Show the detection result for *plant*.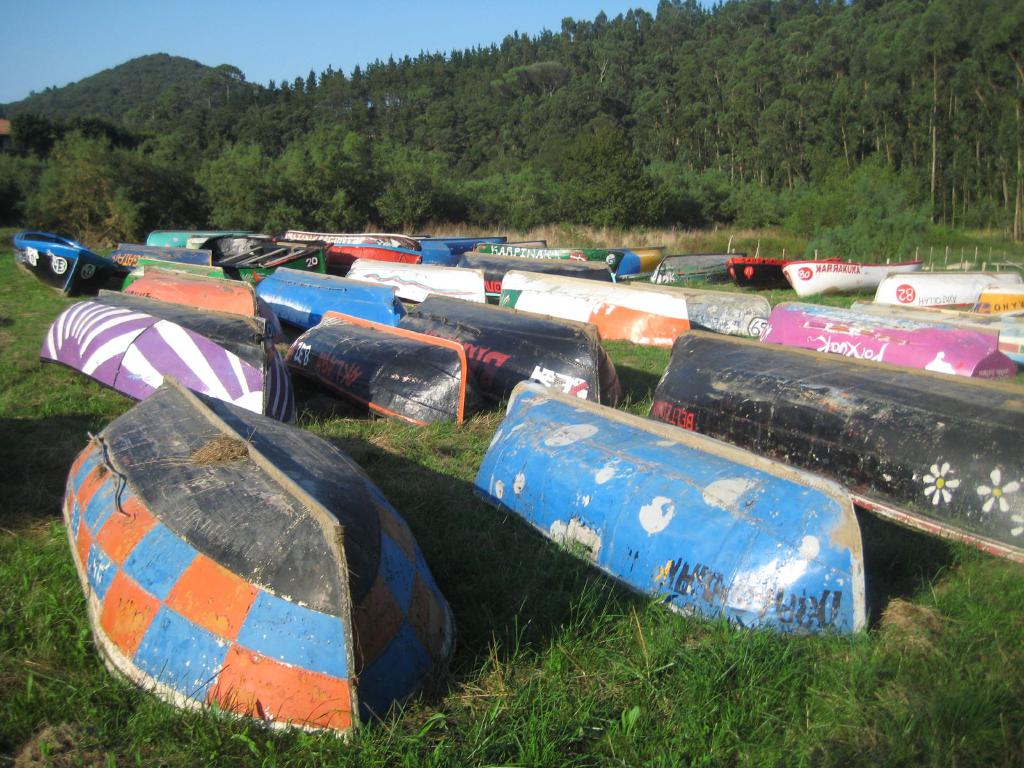
(1,511,95,767).
